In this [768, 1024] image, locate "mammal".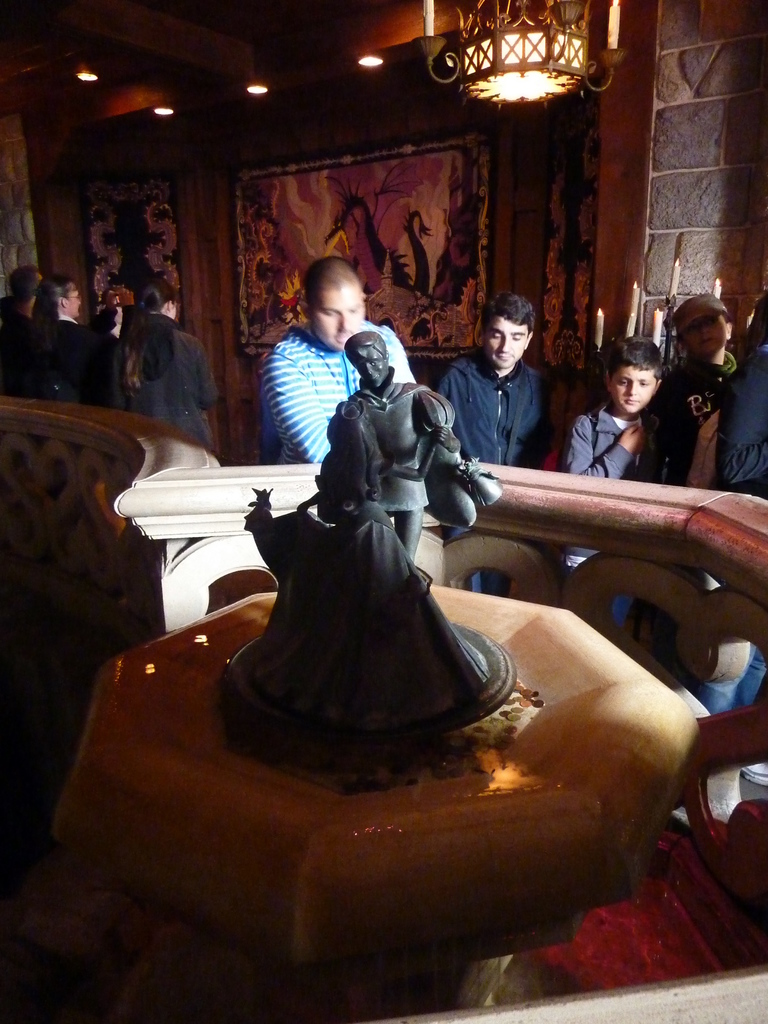
Bounding box: 710 285 767 821.
